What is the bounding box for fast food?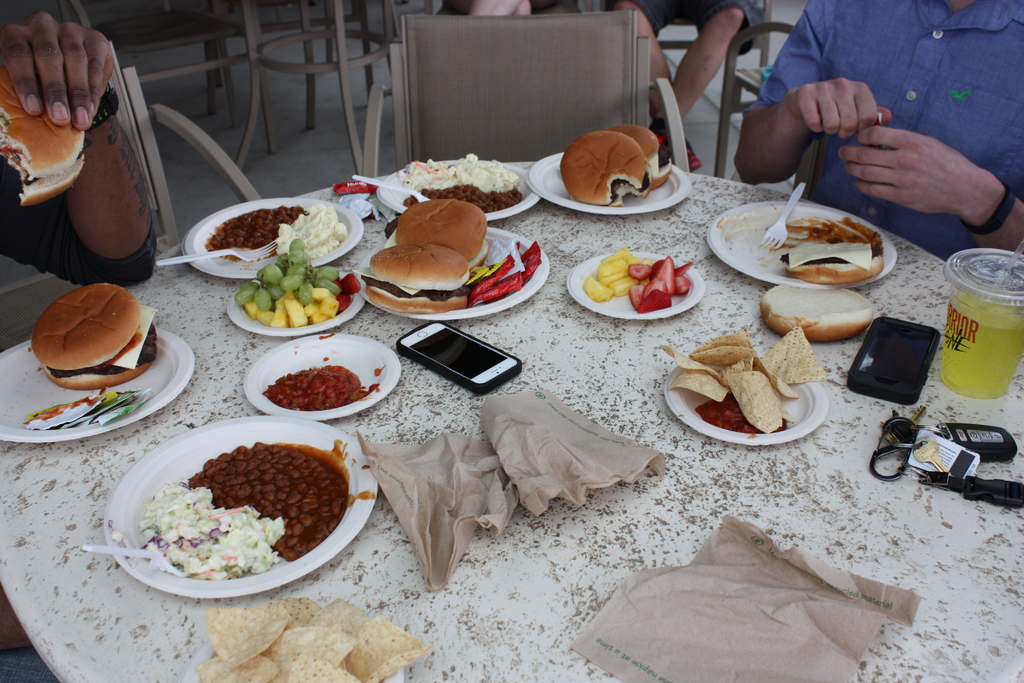
l=519, t=240, r=536, b=267.
